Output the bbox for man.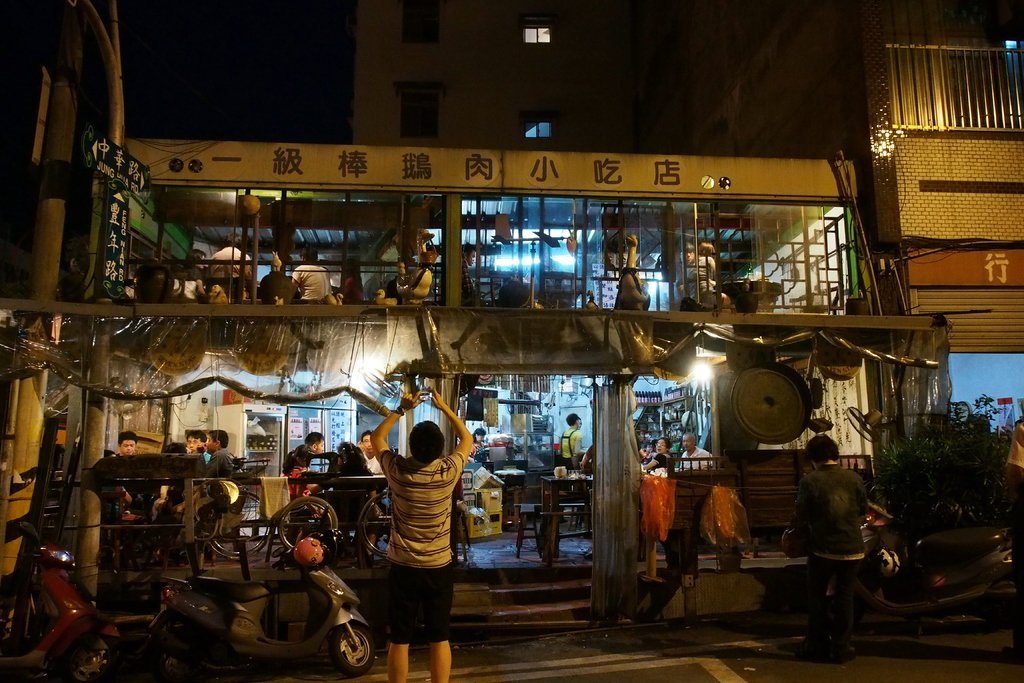
region(791, 428, 877, 659).
